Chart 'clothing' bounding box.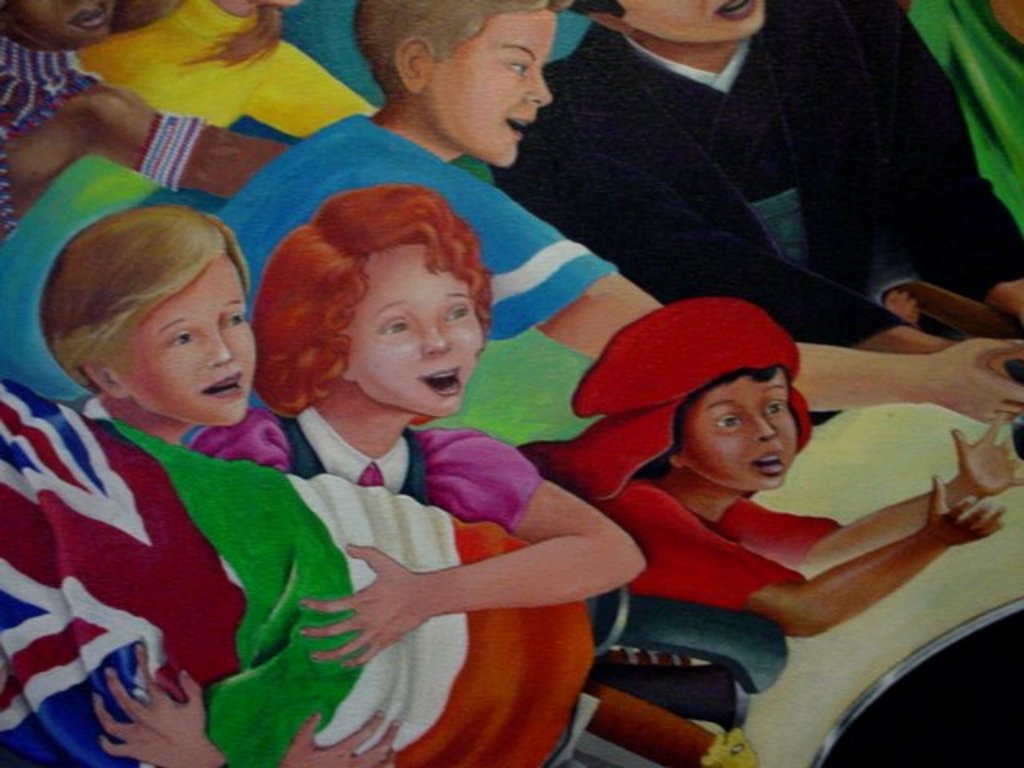
Charted: [x1=902, y1=0, x2=1022, y2=210].
